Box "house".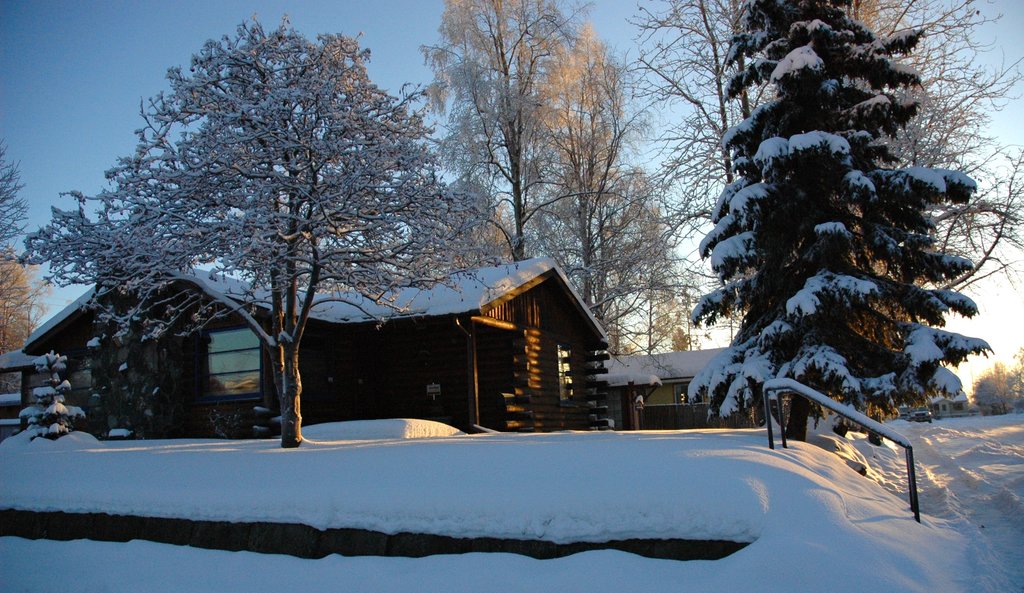
box=[0, 344, 124, 438].
